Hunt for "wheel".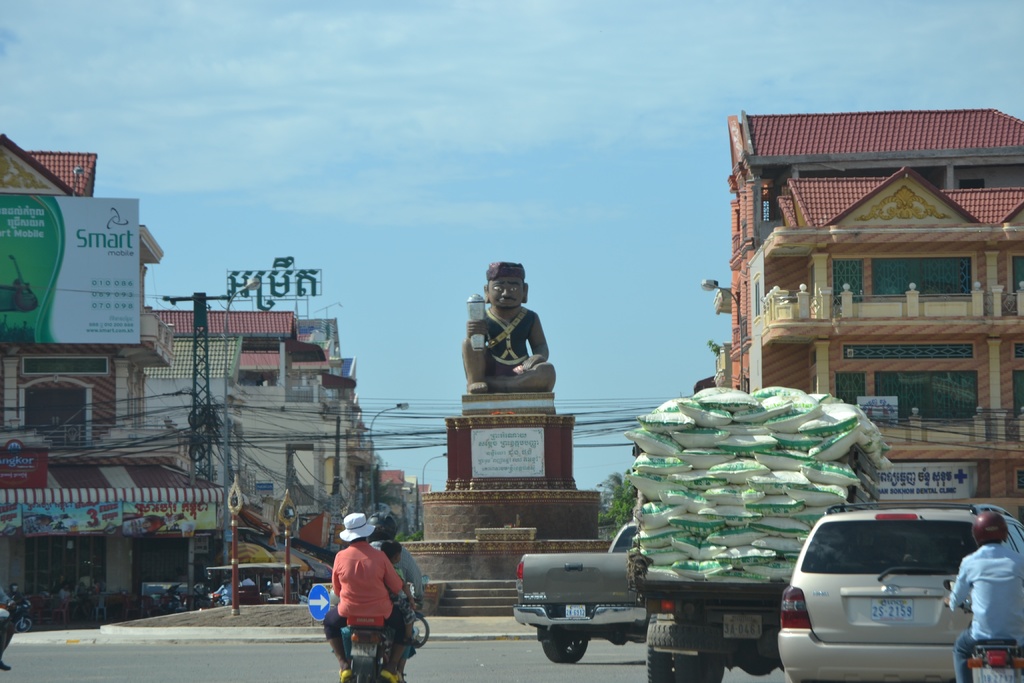
Hunted down at crop(13, 618, 32, 633).
